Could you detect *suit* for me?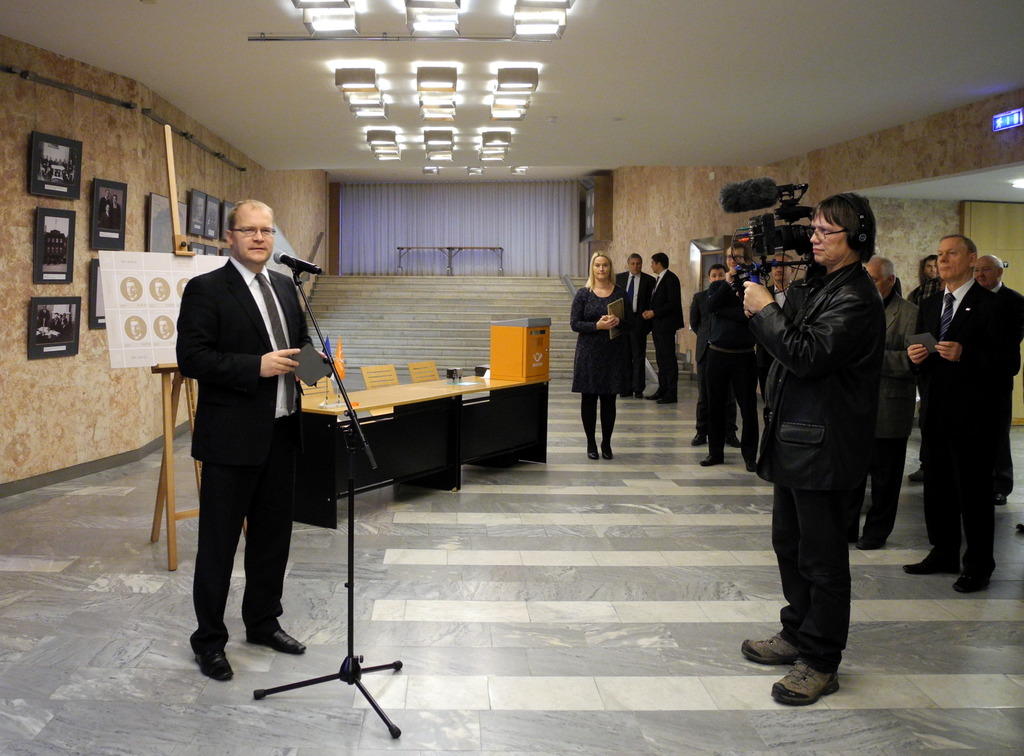
Detection result: (615,271,661,392).
